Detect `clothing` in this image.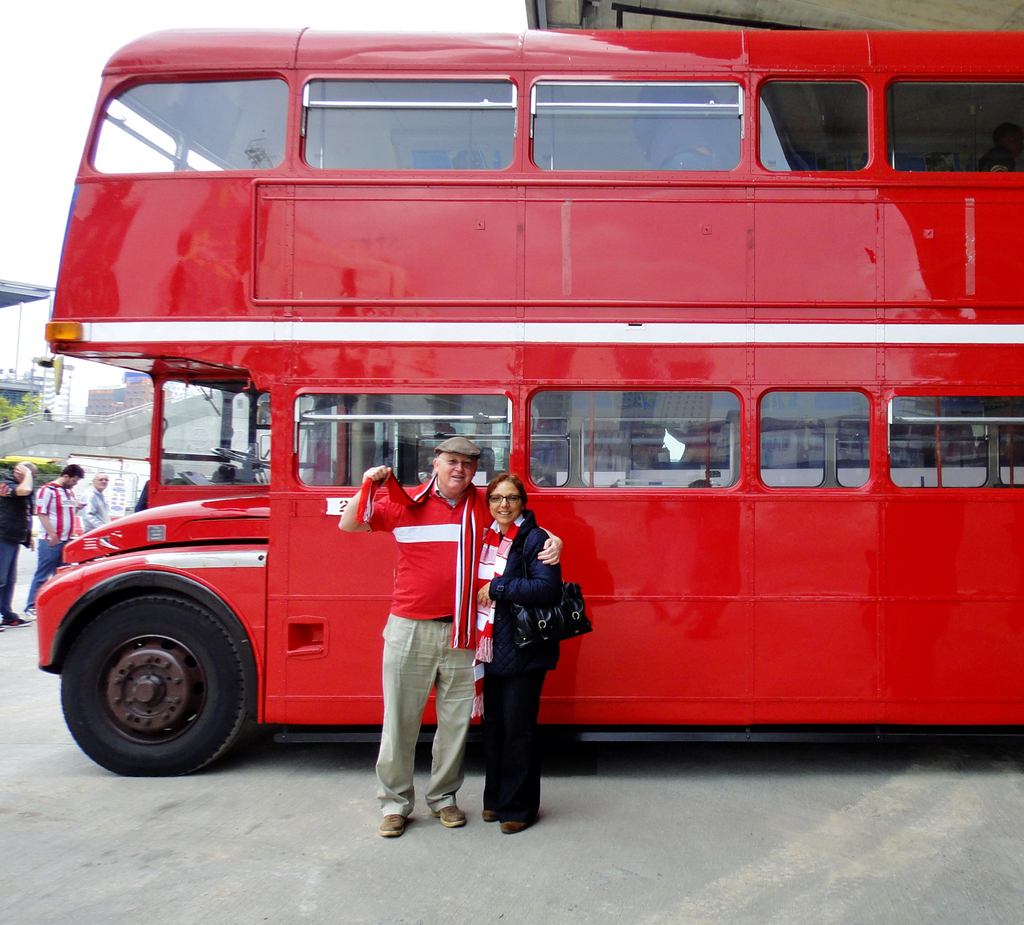
Detection: 326,478,506,807.
